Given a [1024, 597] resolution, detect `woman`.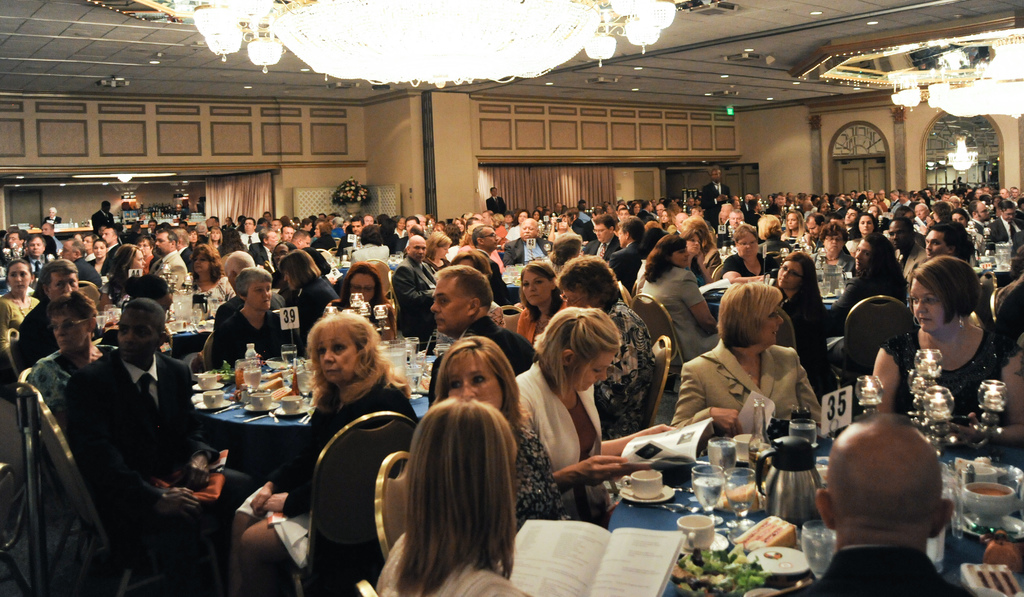
crop(385, 397, 538, 596).
